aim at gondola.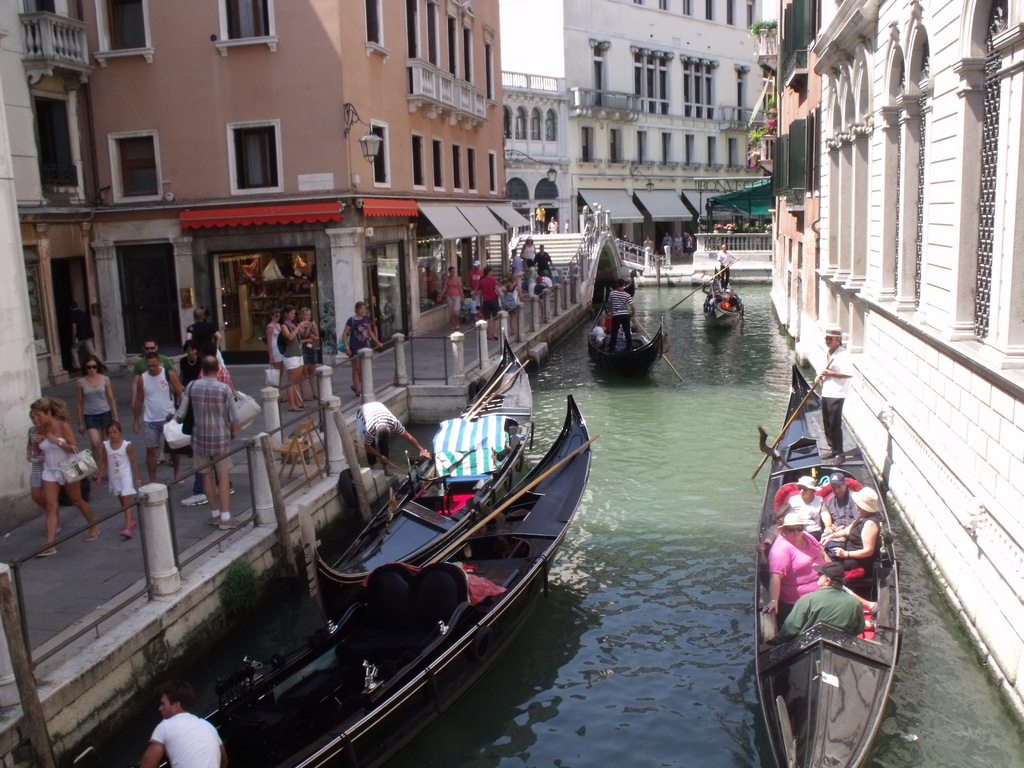
Aimed at bbox=[107, 381, 600, 767].
